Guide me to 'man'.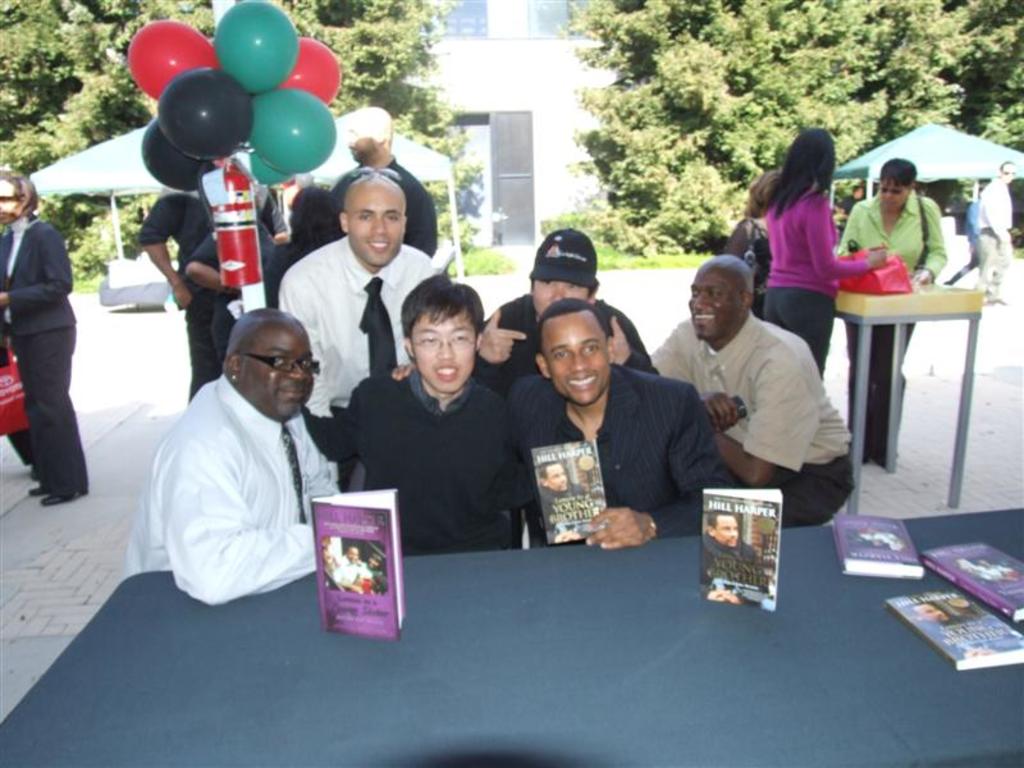
Guidance: bbox=(474, 232, 658, 372).
